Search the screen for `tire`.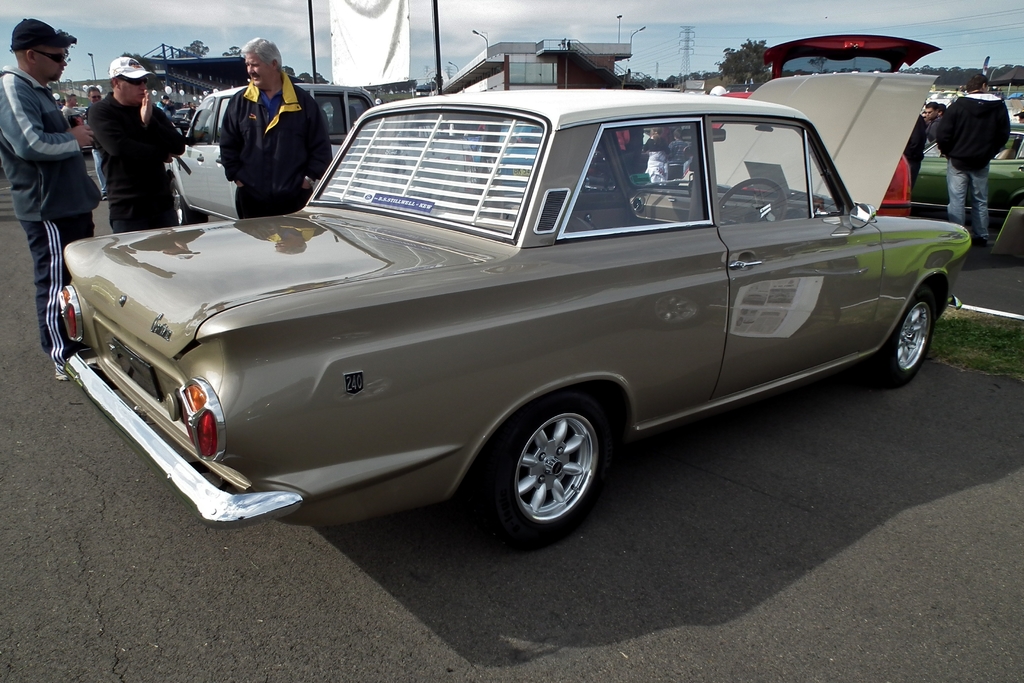
Found at 494 393 611 542.
